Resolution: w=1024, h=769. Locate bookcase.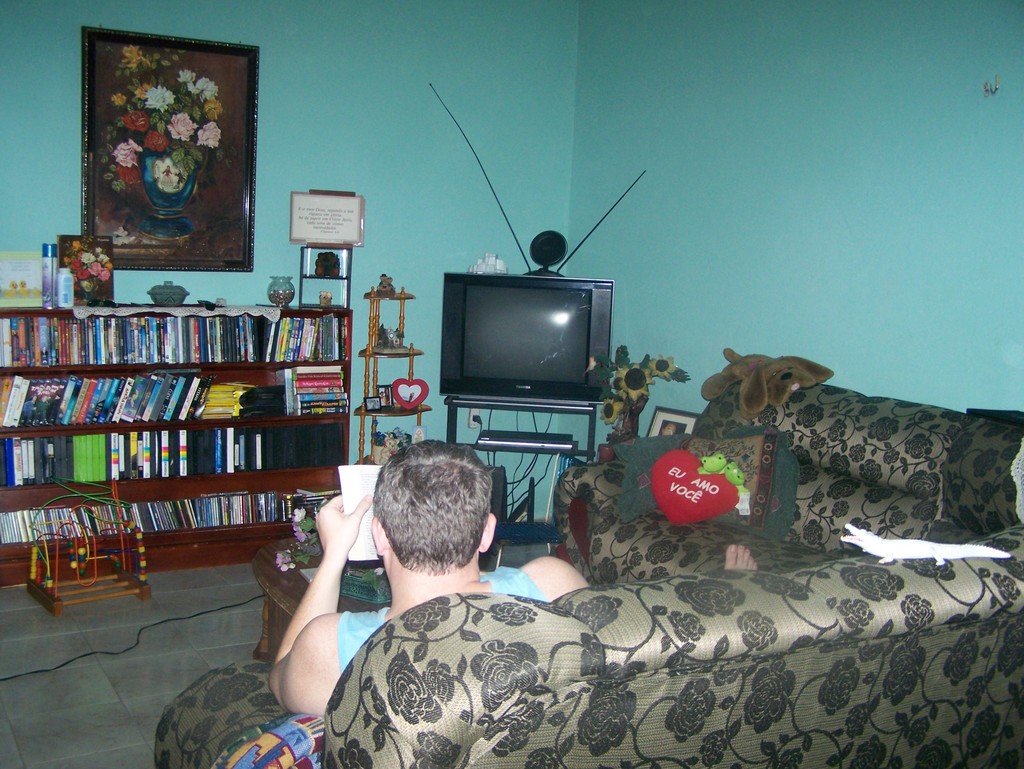
(20, 292, 383, 573).
